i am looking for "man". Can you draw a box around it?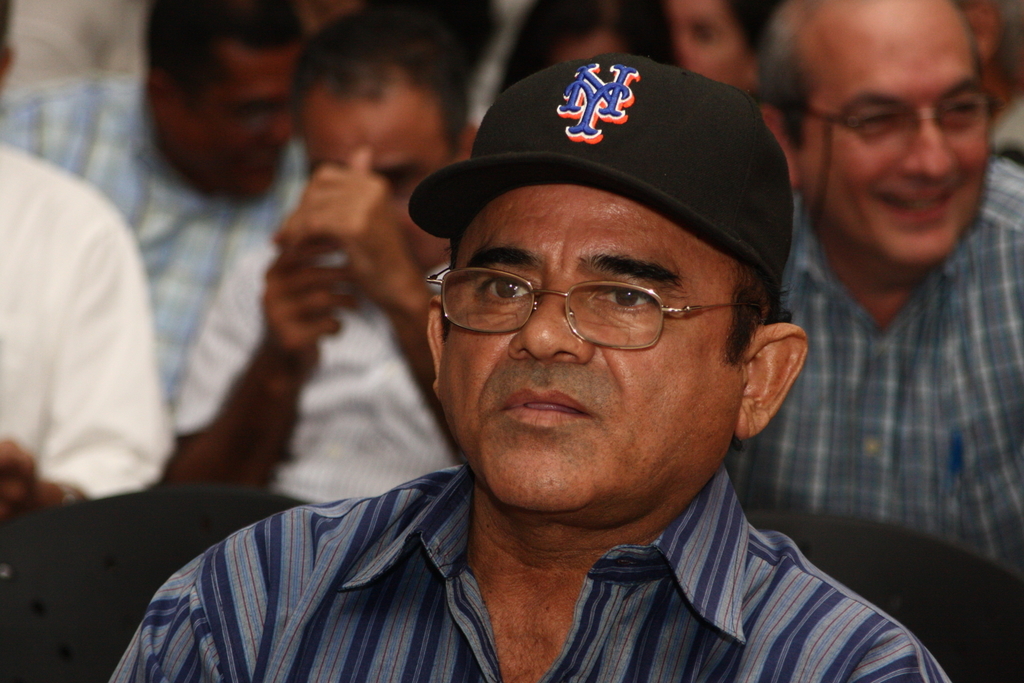
Sure, the bounding box is l=718, t=0, r=1023, b=576.
